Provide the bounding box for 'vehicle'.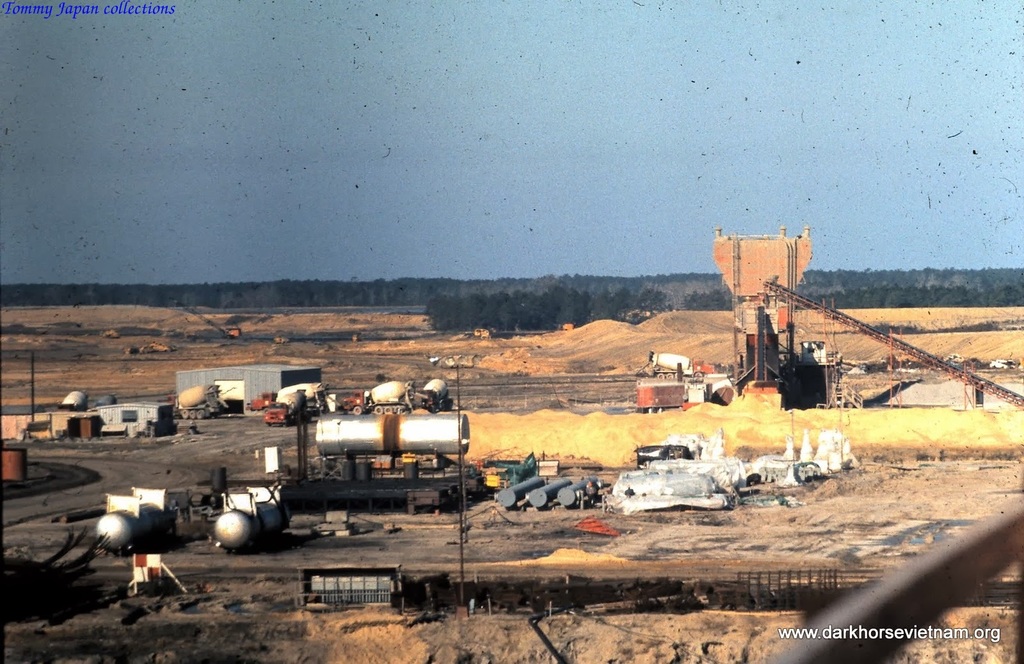
region(417, 380, 452, 415).
